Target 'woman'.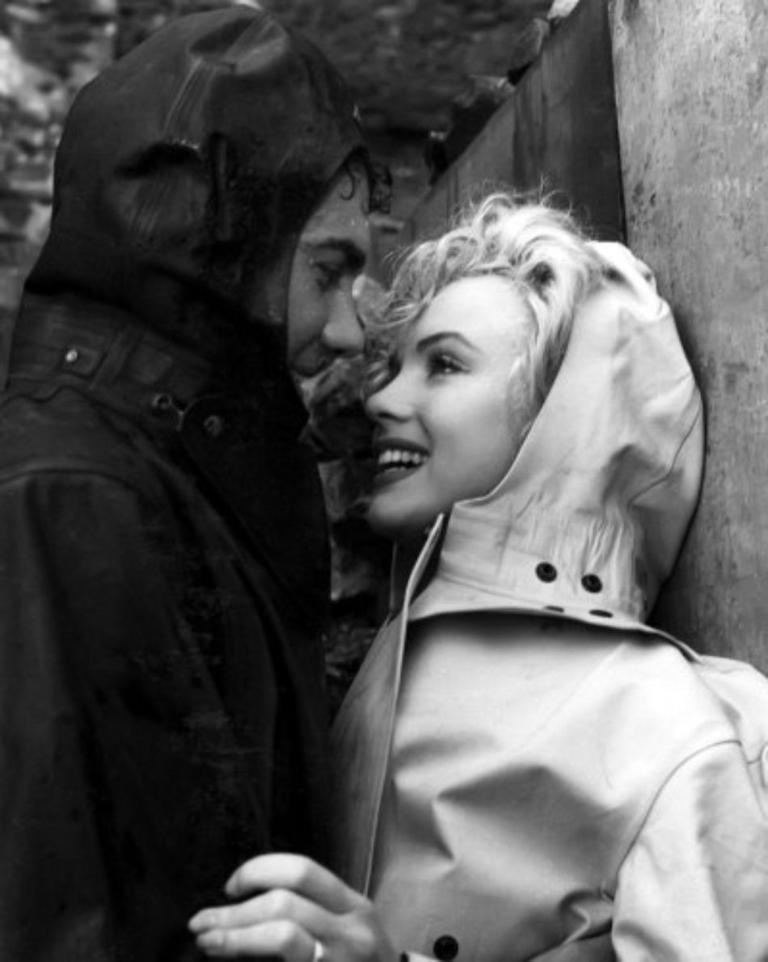
Target region: (233,120,748,945).
